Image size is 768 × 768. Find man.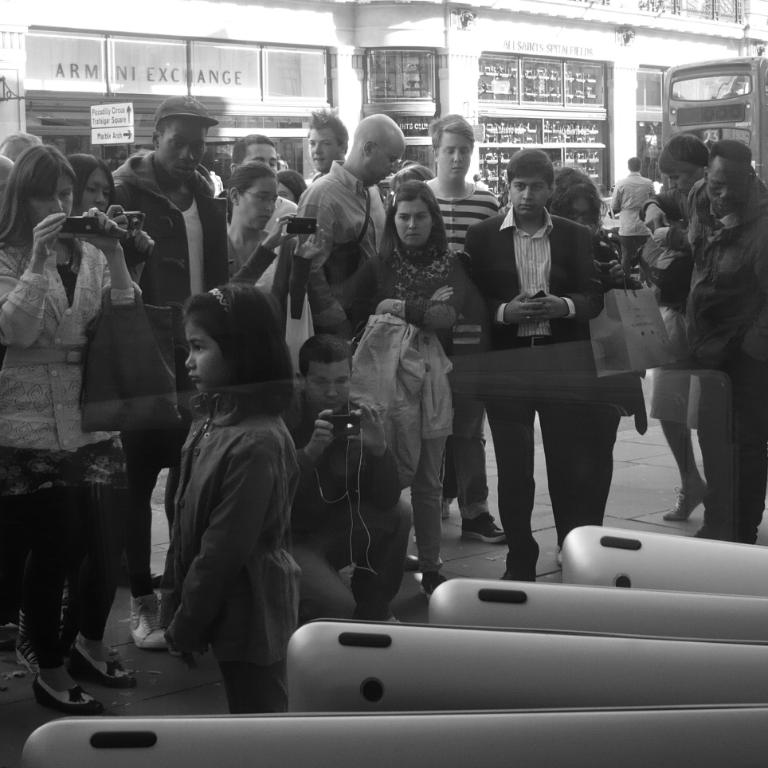
rect(108, 100, 243, 640).
